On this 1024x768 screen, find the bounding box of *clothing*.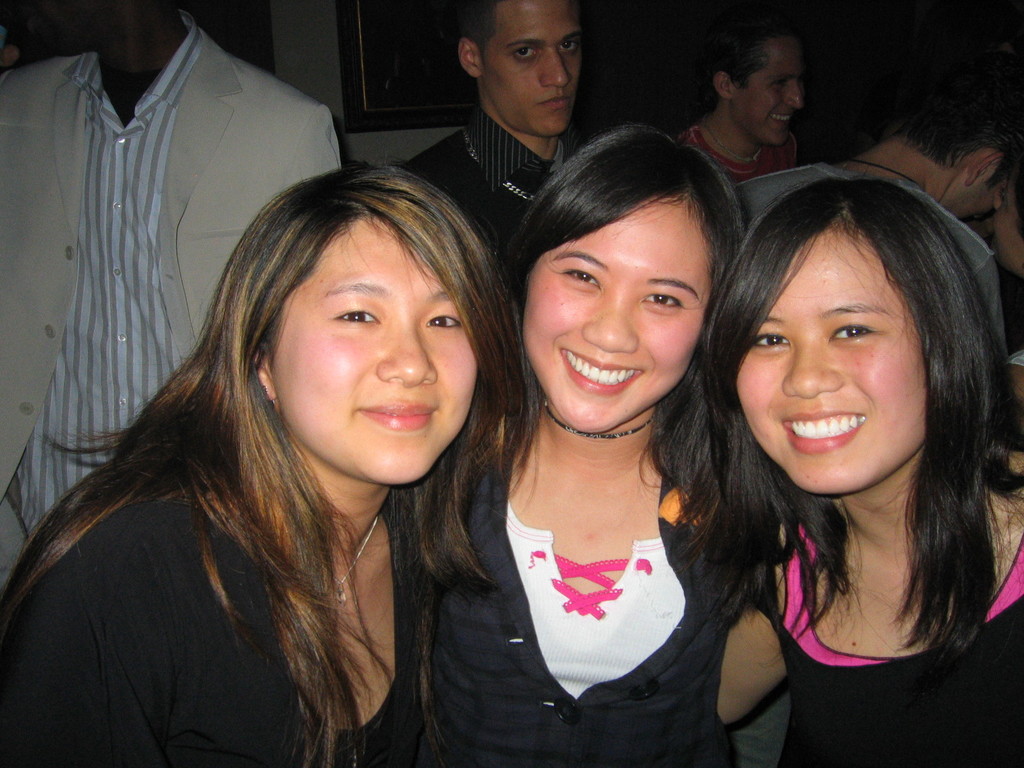
Bounding box: <bbox>395, 105, 570, 266</bbox>.
